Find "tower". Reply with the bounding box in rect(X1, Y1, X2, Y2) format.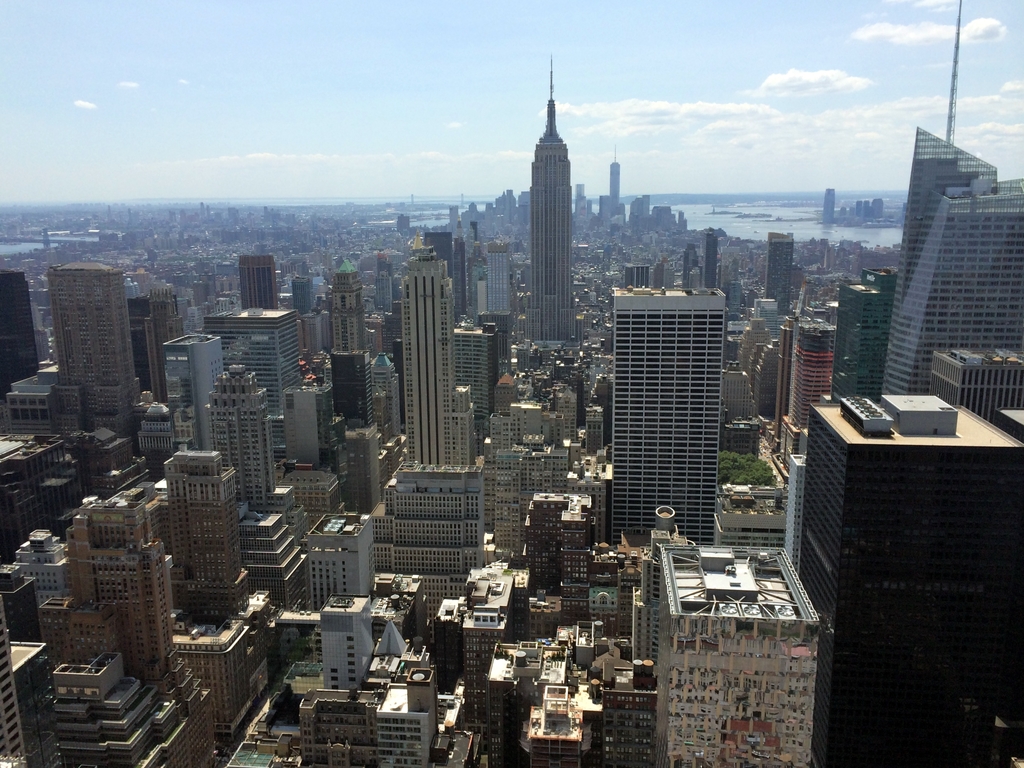
rect(351, 427, 377, 512).
